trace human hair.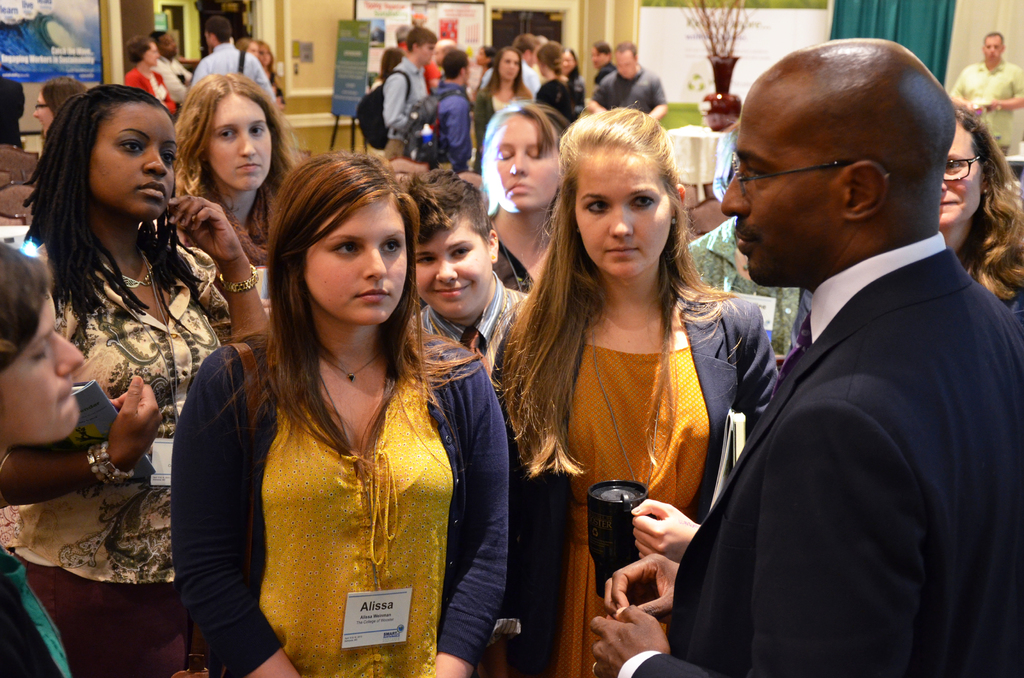
Traced to [left=232, top=35, right=253, bottom=53].
